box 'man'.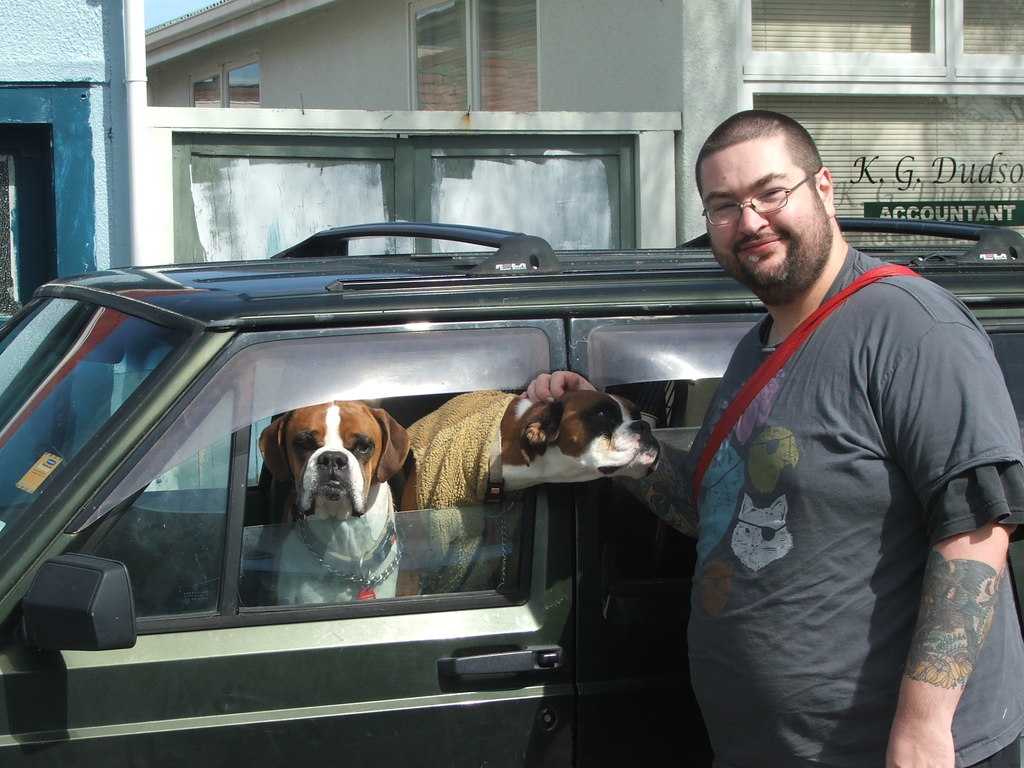
<bbox>520, 109, 1023, 767</bbox>.
